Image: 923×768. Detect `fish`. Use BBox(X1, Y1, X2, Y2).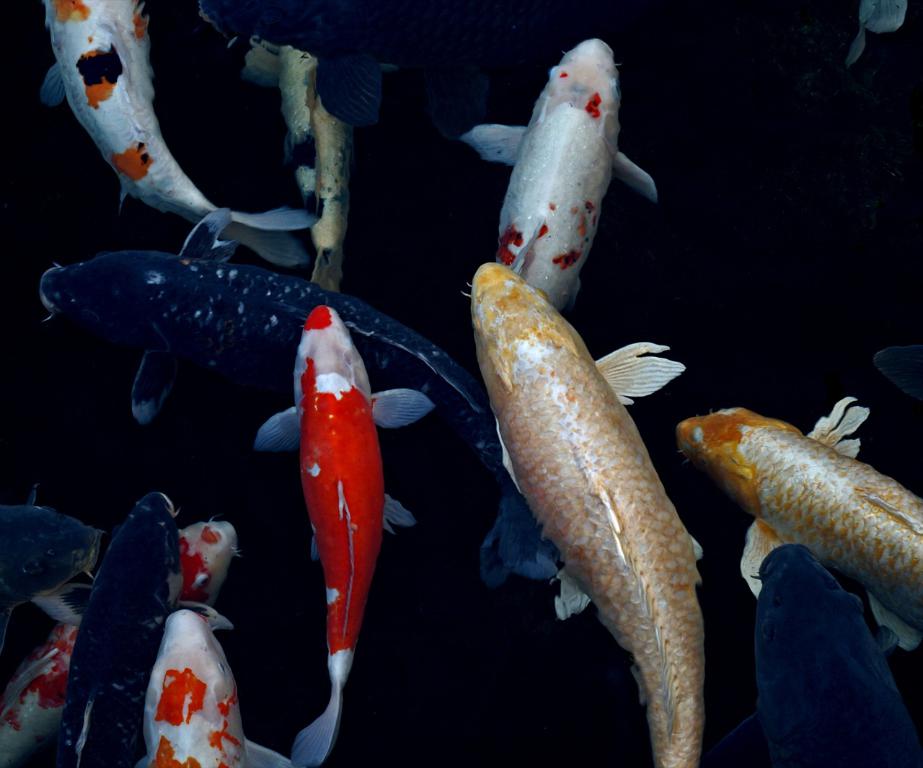
BBox(218, 4, 397, 293).
